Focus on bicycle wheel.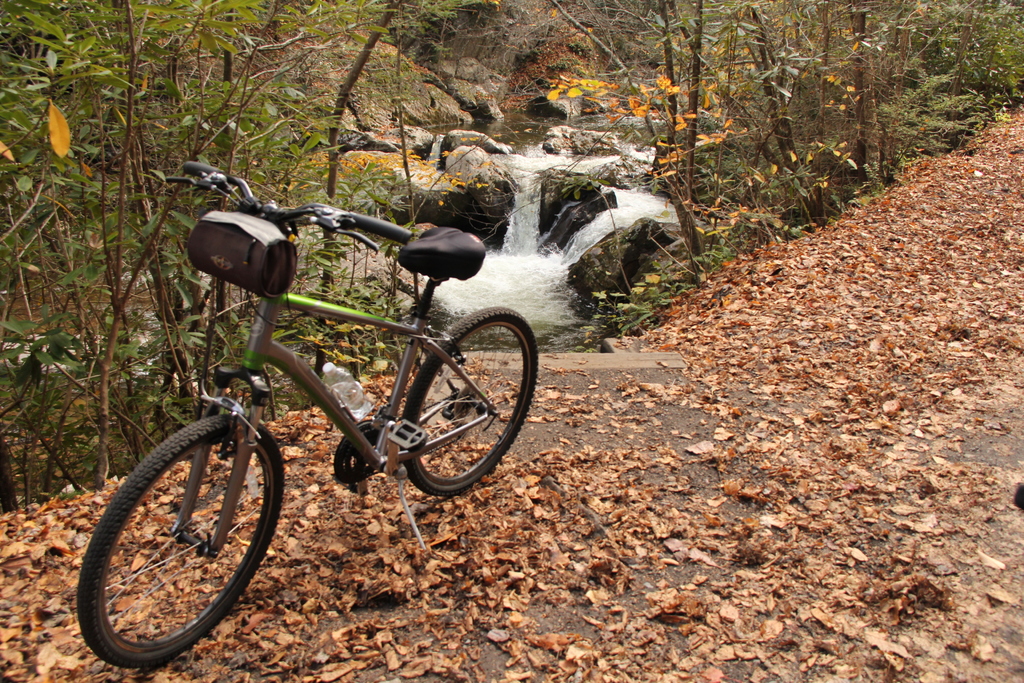
Focused at <bbox>404, 304, 539, 500</bbox>.
